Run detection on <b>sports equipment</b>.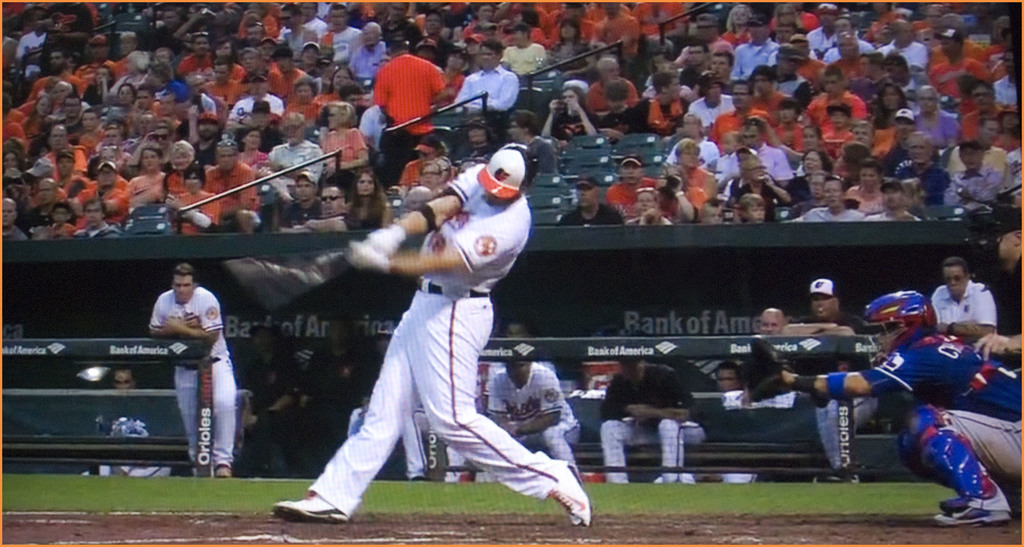
Result: Rect(865, 289, 932, 360).
